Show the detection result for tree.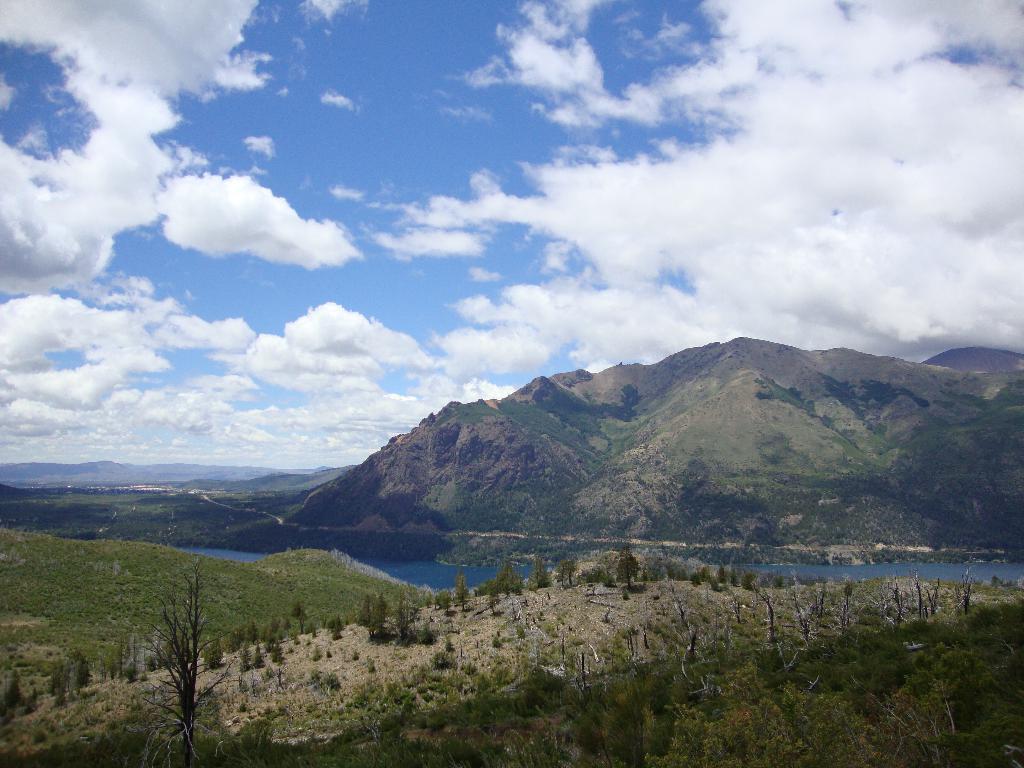
[438,589,451,615].
